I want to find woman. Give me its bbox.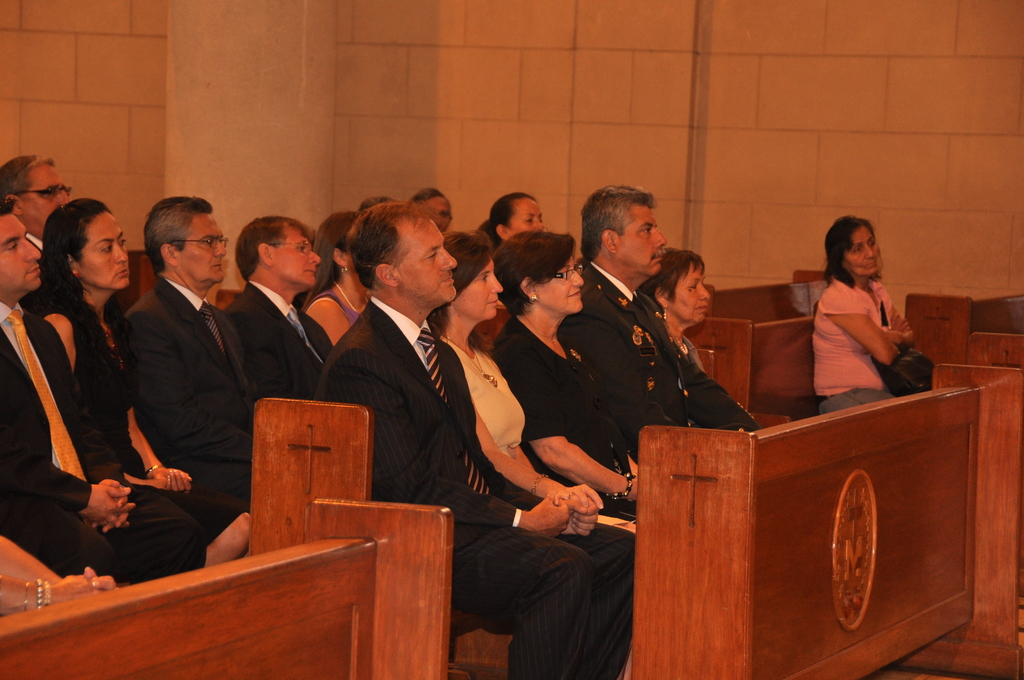
(left=479, top=193, right=543, bottom=245).
